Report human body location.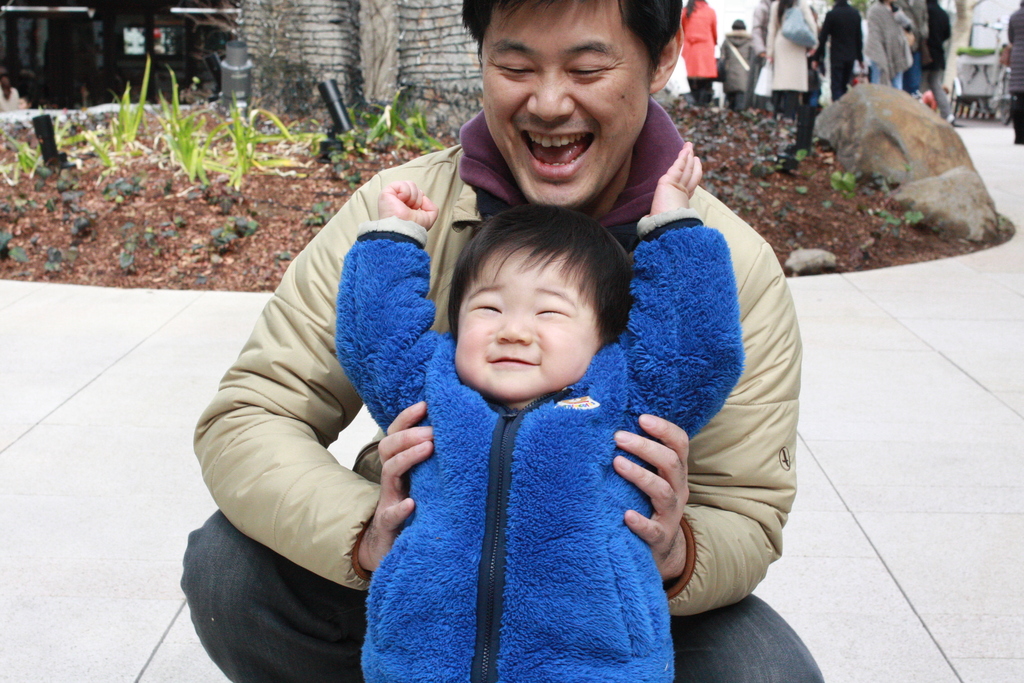
Report: 719 29 758 113.
